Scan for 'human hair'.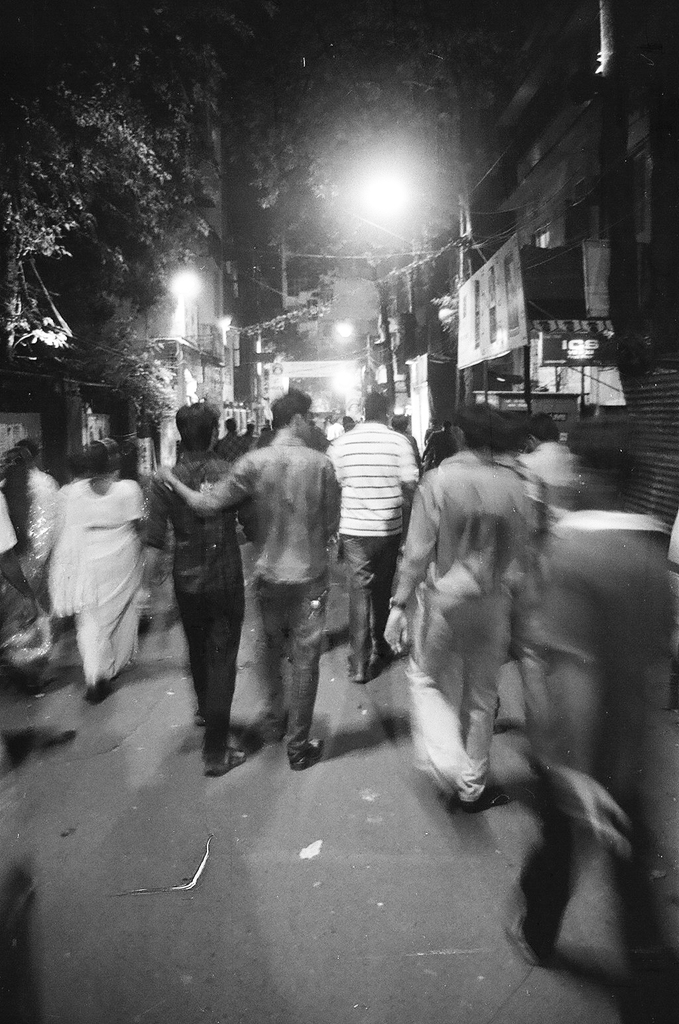
Scan result: [left=0, top=447, right=31, bottom=565].
